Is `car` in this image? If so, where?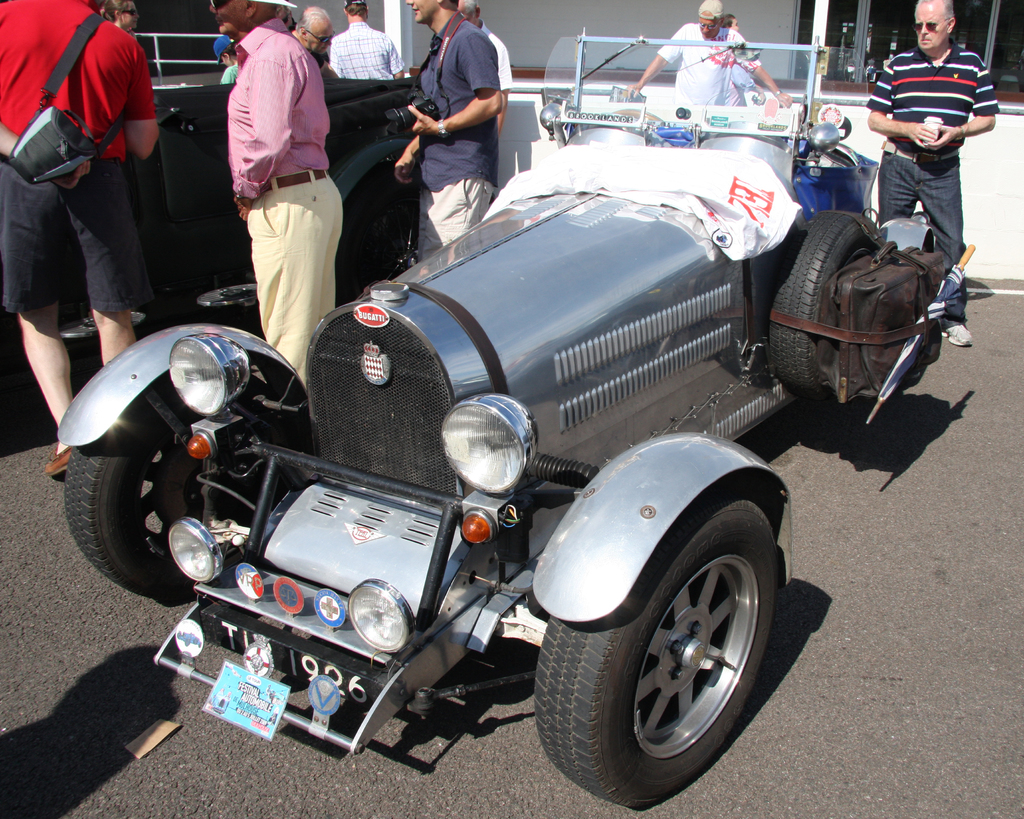
Yes, at bbox(63, 19, 976, 807).
